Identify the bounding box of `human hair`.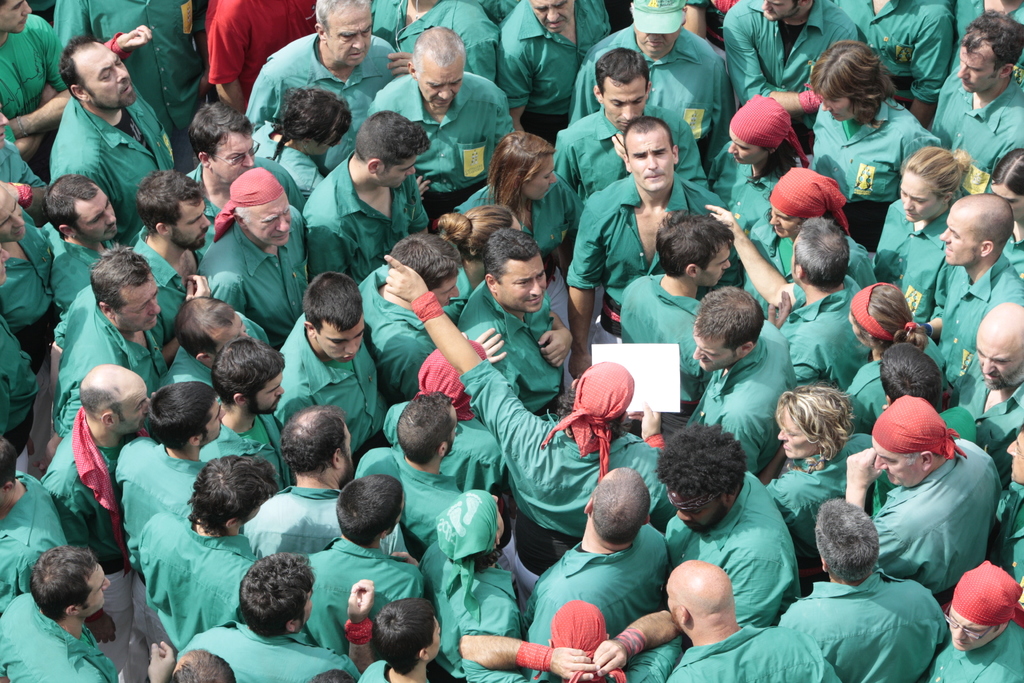
Rect(176, 292, 237, 358).
